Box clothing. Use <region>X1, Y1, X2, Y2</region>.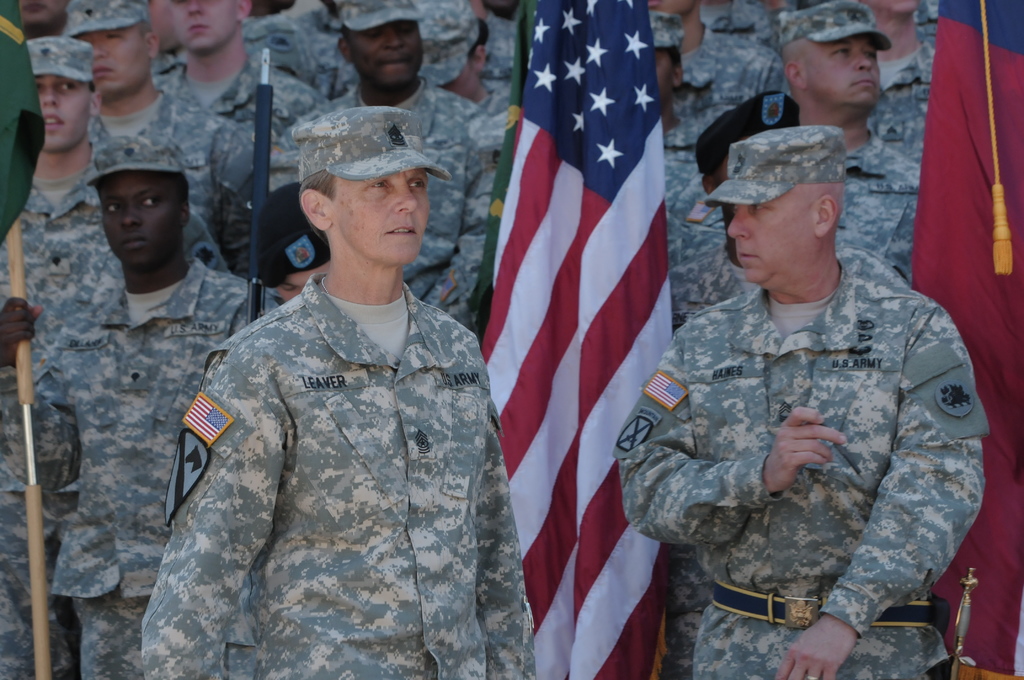
<region>0, 364, 81, 679</region>.
